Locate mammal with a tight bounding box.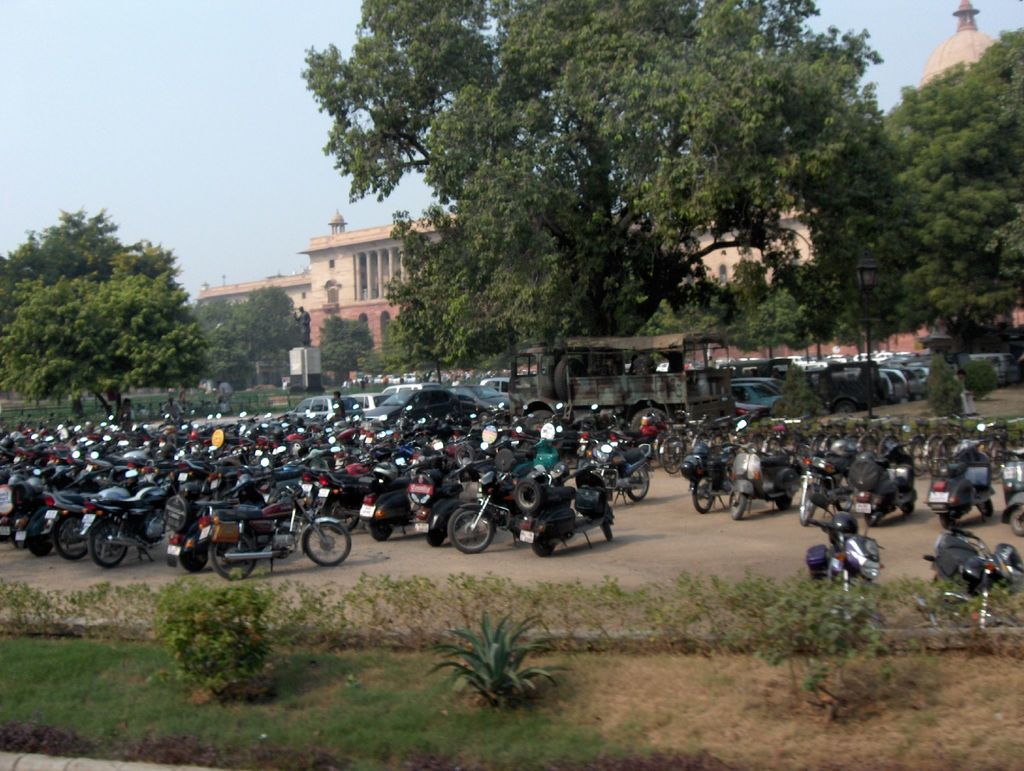
locate(220, 380, 232, 400).
